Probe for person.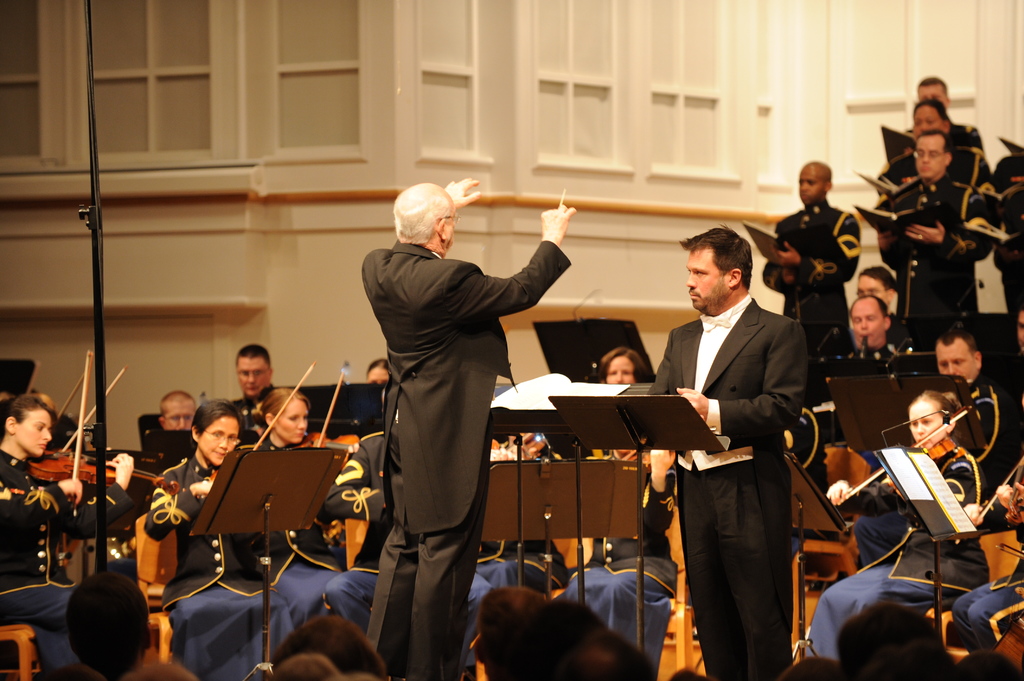
Probe result: 597 344 647 383.
